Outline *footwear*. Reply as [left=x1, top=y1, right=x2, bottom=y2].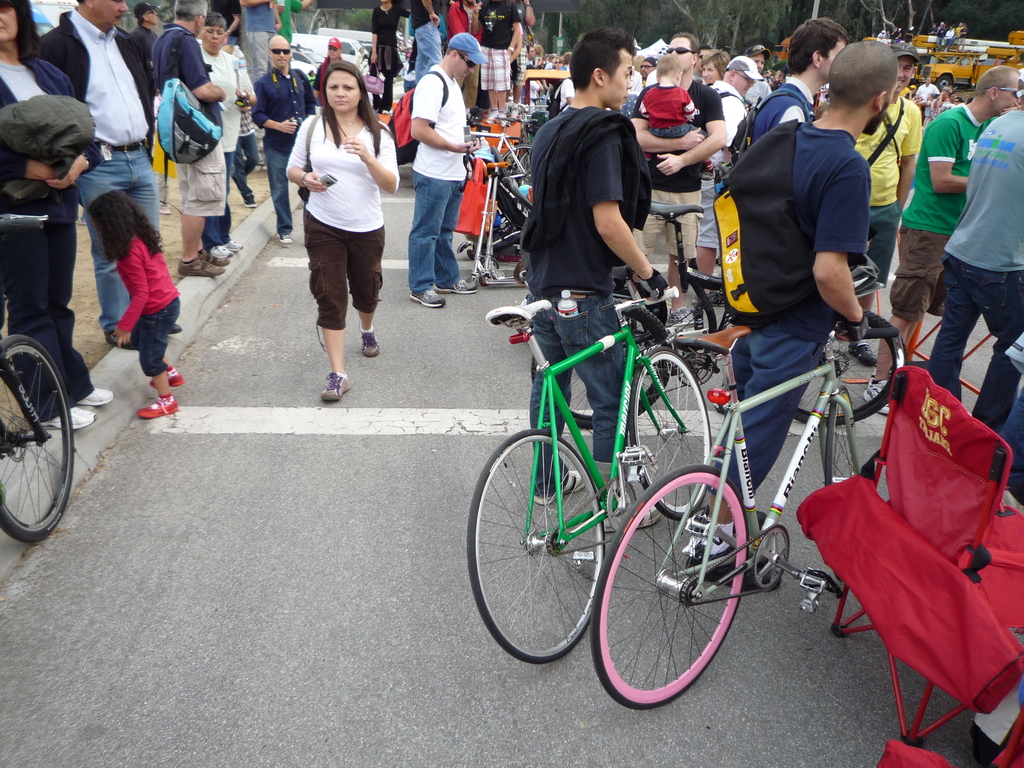
[left=360, top=327, right=387, bottom=358].
